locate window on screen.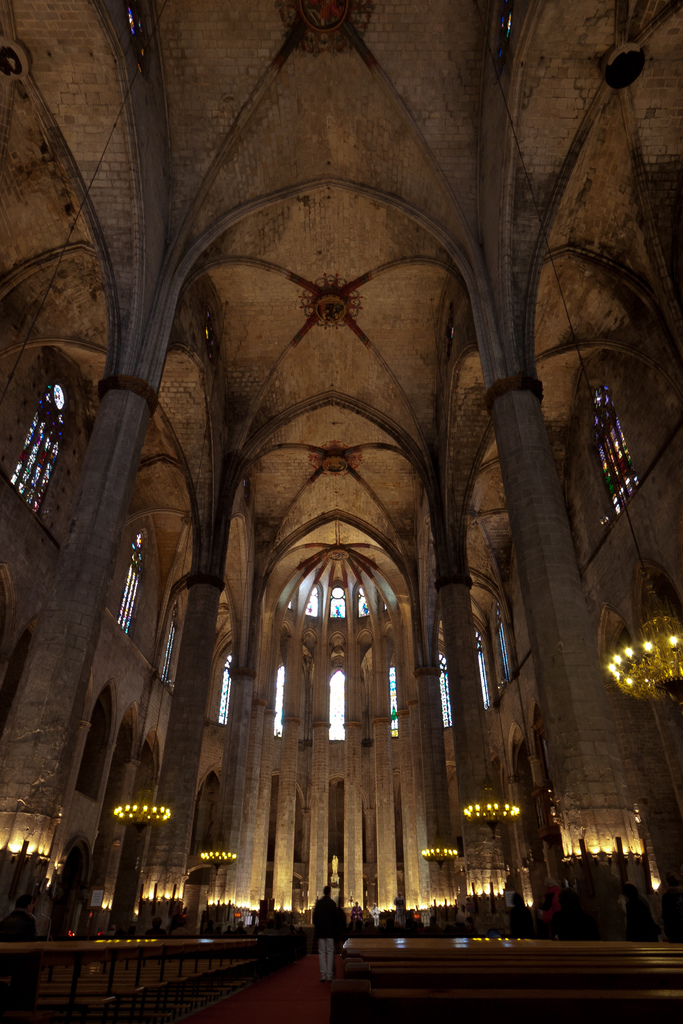
On screen at [8,381,57,512].
